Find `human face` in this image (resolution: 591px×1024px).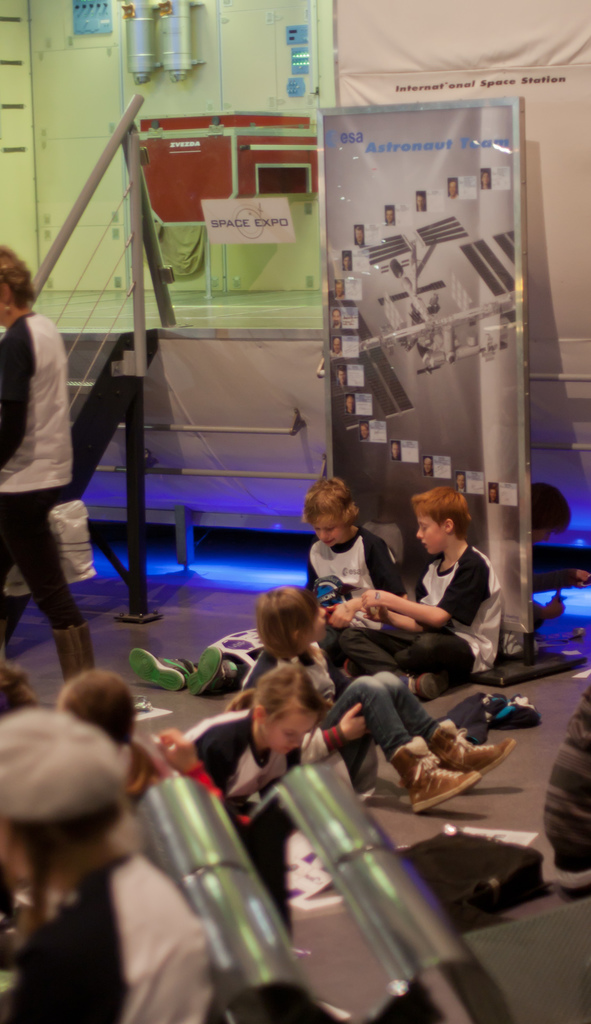
415,506,443,552.
